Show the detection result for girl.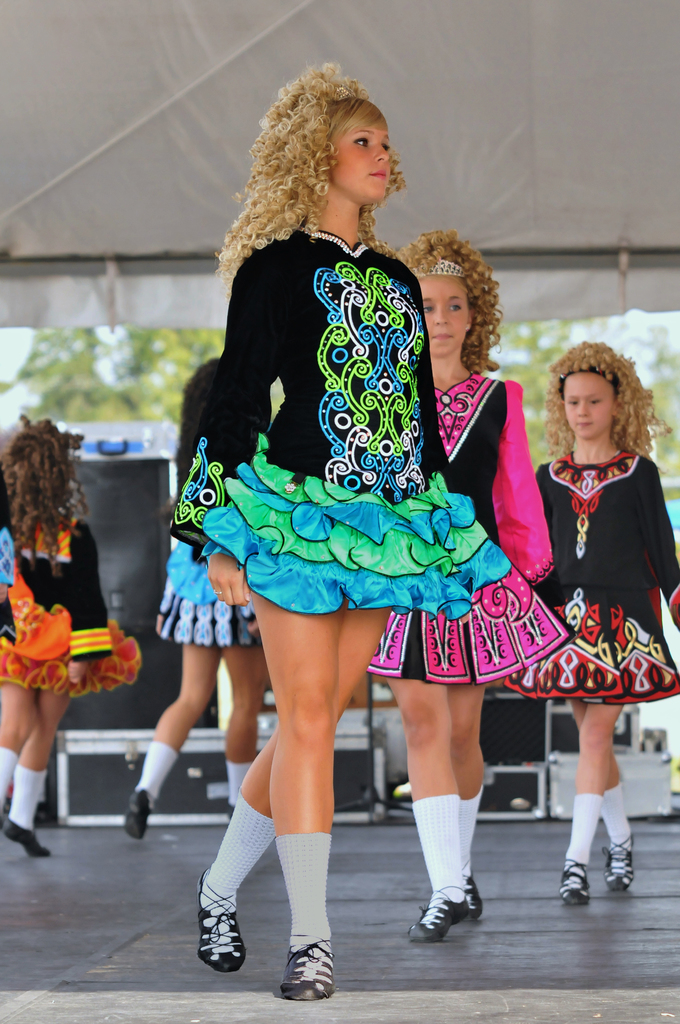
<bbox>122, 351, 268, 838</bbox>.
